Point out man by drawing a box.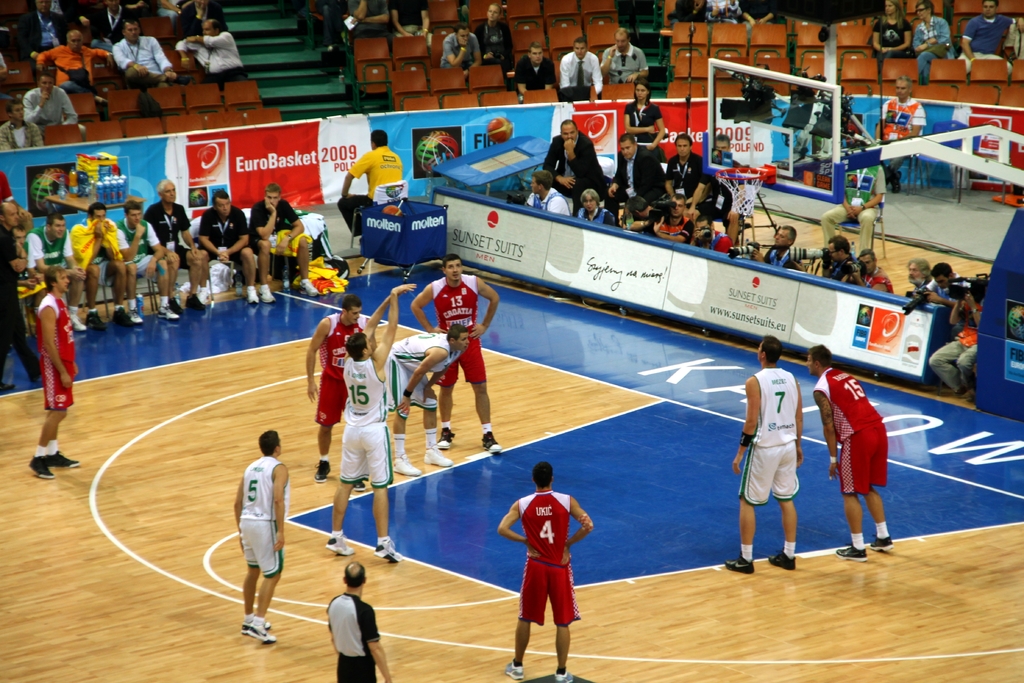
box=[25, 72, 86, 144].
